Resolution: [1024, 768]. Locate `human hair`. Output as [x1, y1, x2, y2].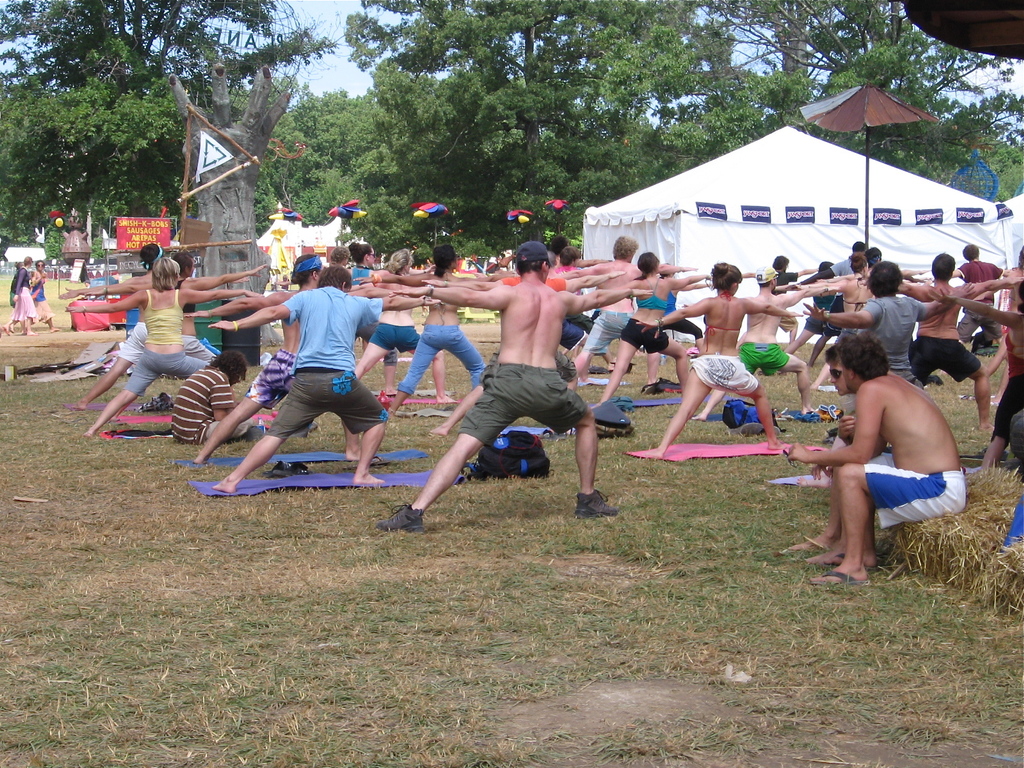
[15, 259, 21, 270].
